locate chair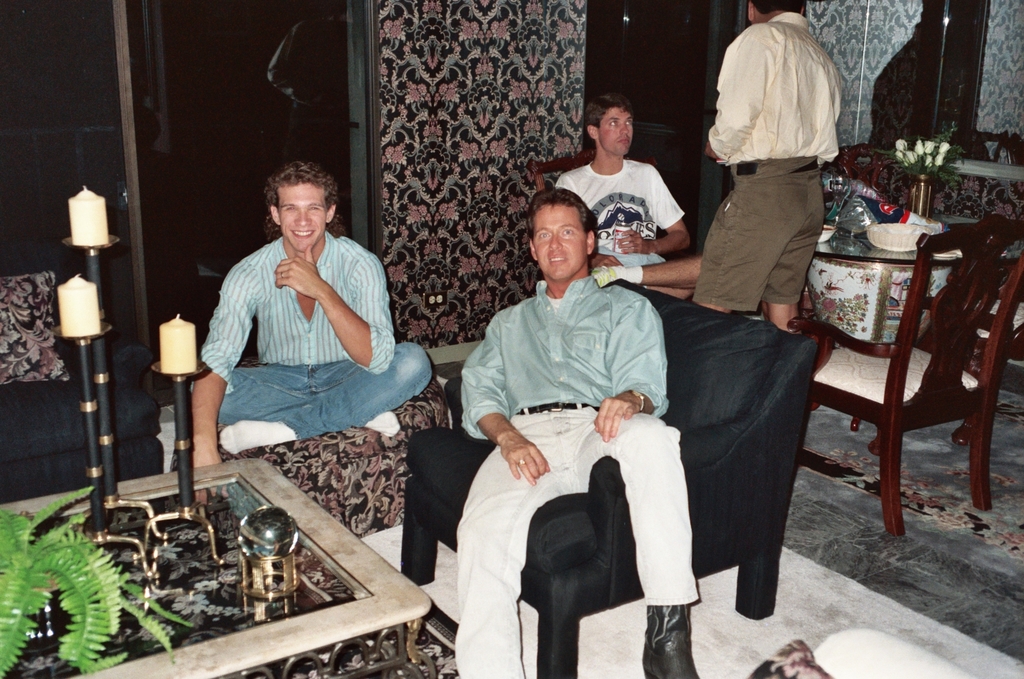
{"left": 0, "top": 255, "right": 169, "bottom": 505}
